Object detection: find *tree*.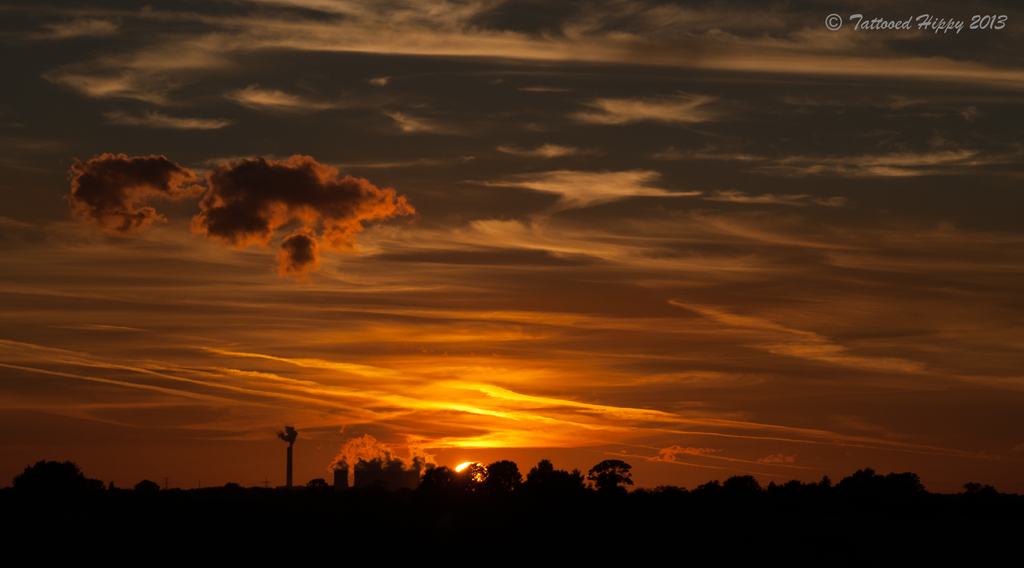
box=[650, 488, 683, 506].
